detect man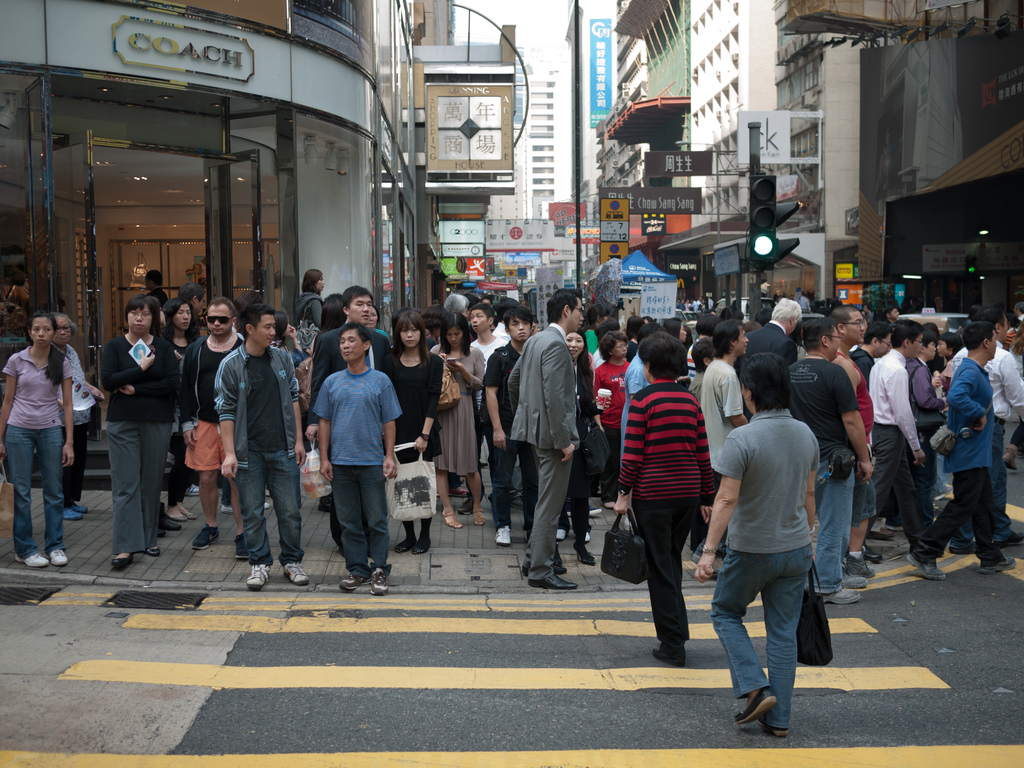
[left=505, top=288, right=578, bottom=587]
